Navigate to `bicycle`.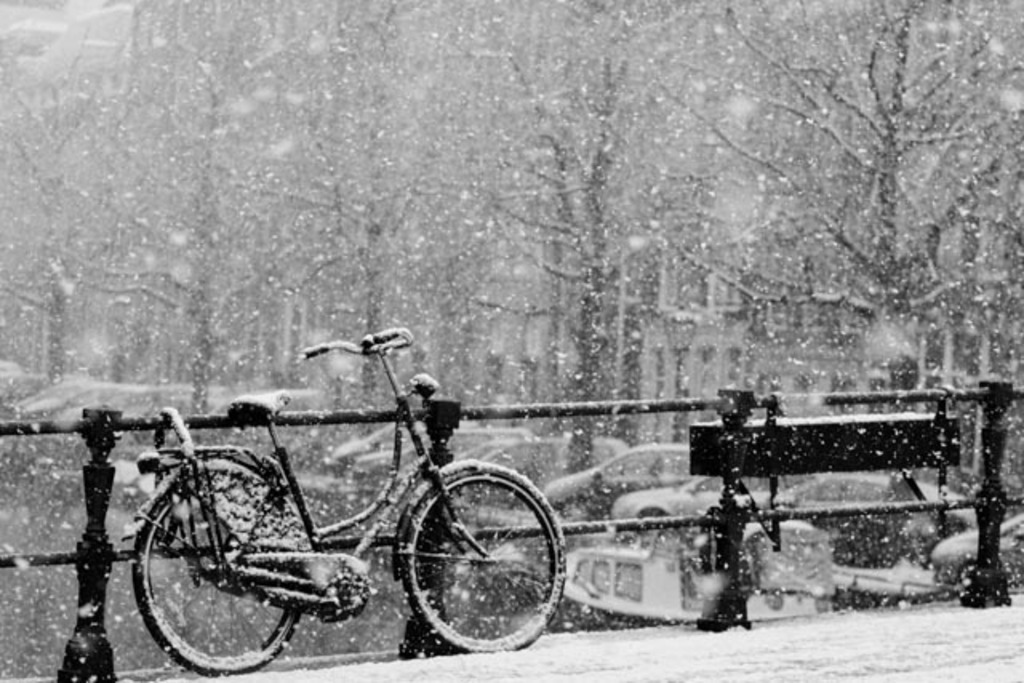
Navigation target: region(93, 357, 582, 670).
